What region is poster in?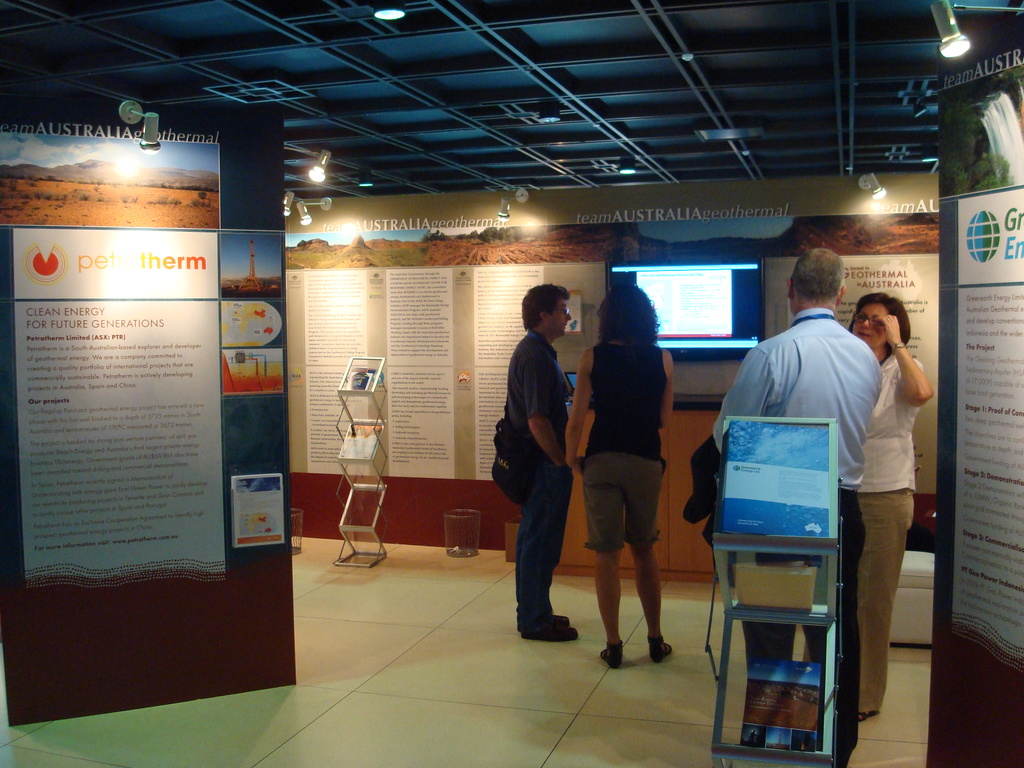
Rect(387, 367, 456, 481).
